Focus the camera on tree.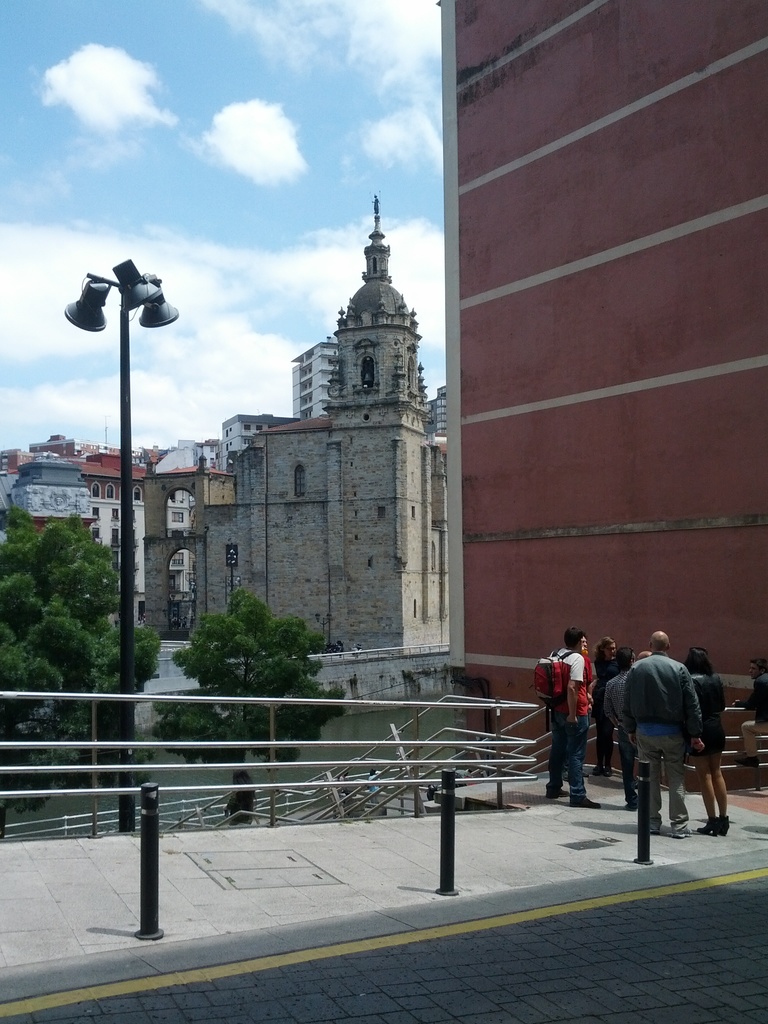
Focus region: 0/490/126/764.
